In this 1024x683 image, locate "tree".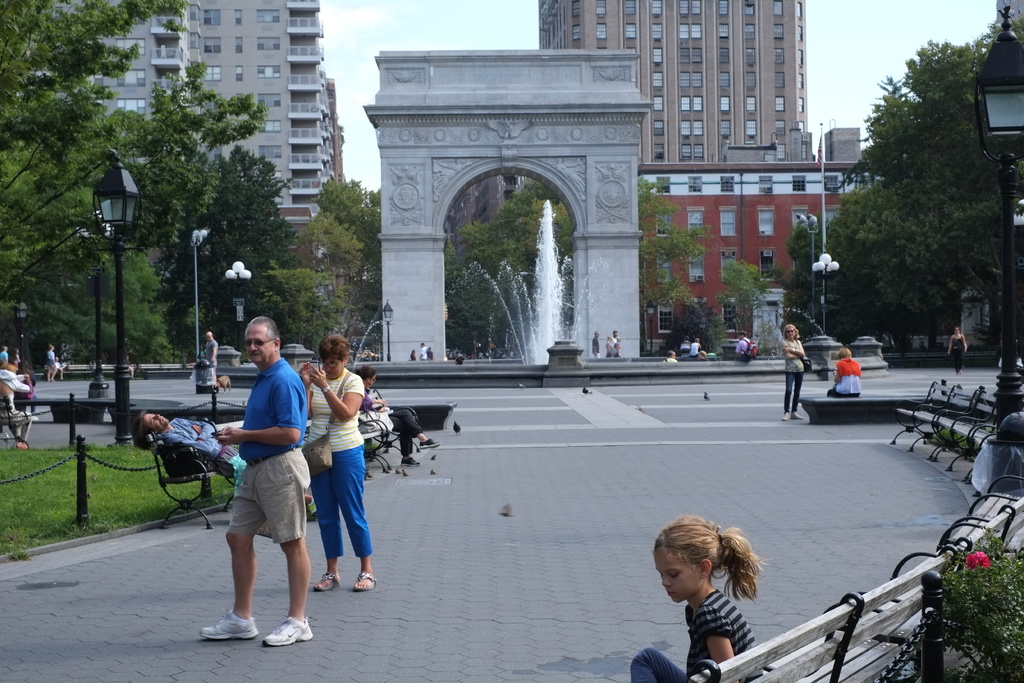
Bounding box: select_region(0, 0, 211, 340).
